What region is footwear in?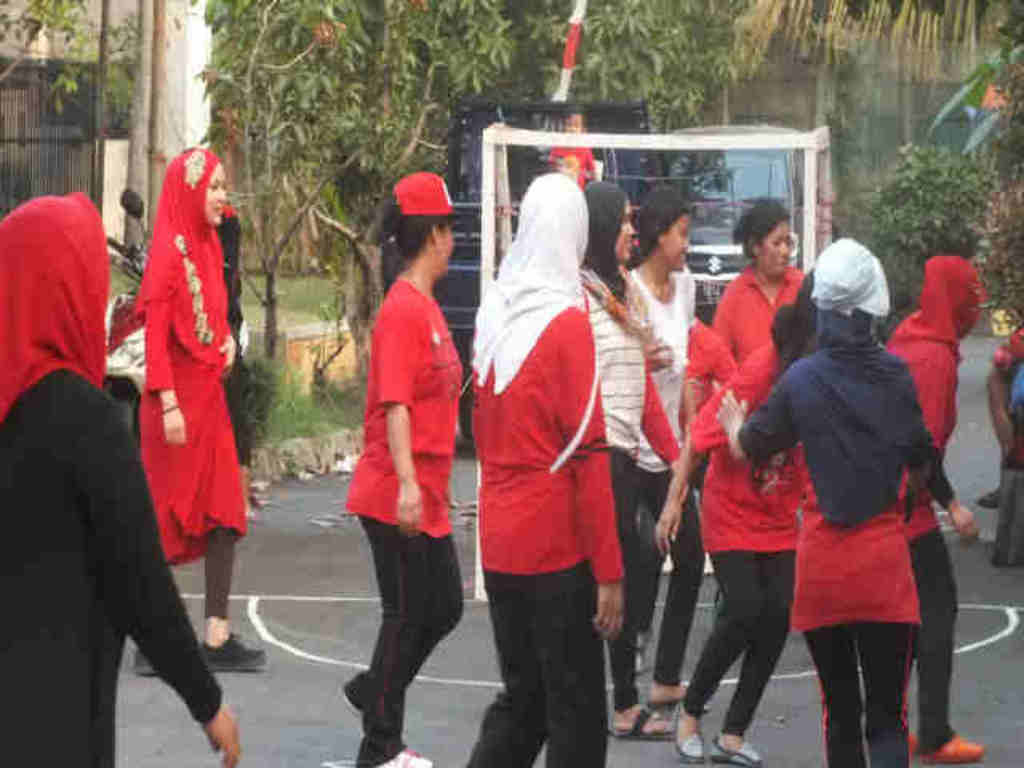
{"x1": 677, "y1": 710, "x2": 702, "y2": 760}.
